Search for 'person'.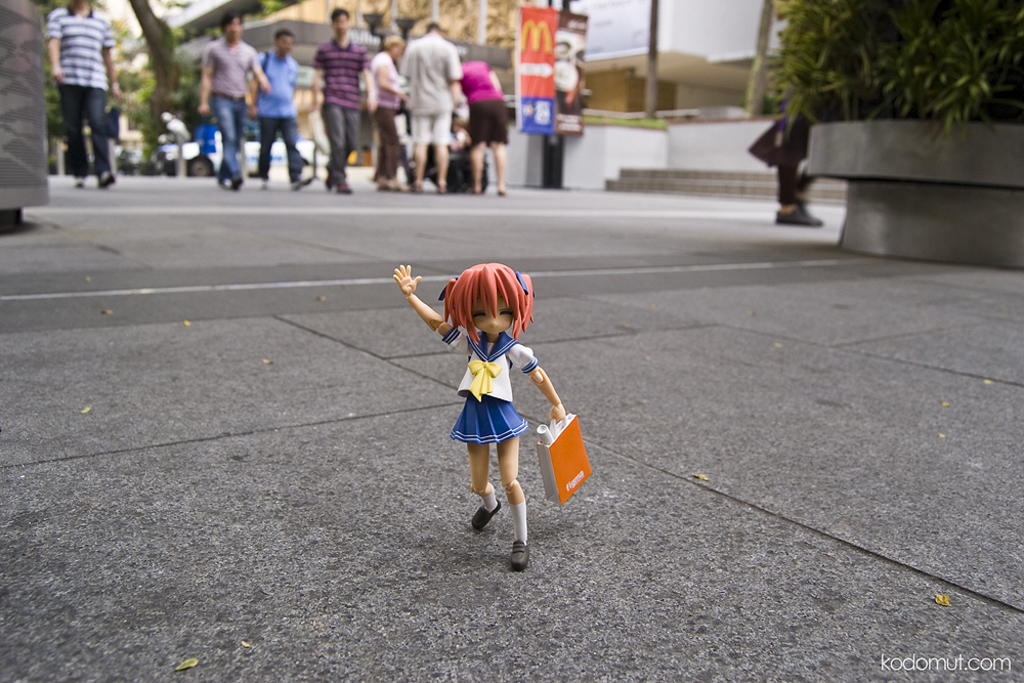
Found at bbox(369, 39, 408, 191).
